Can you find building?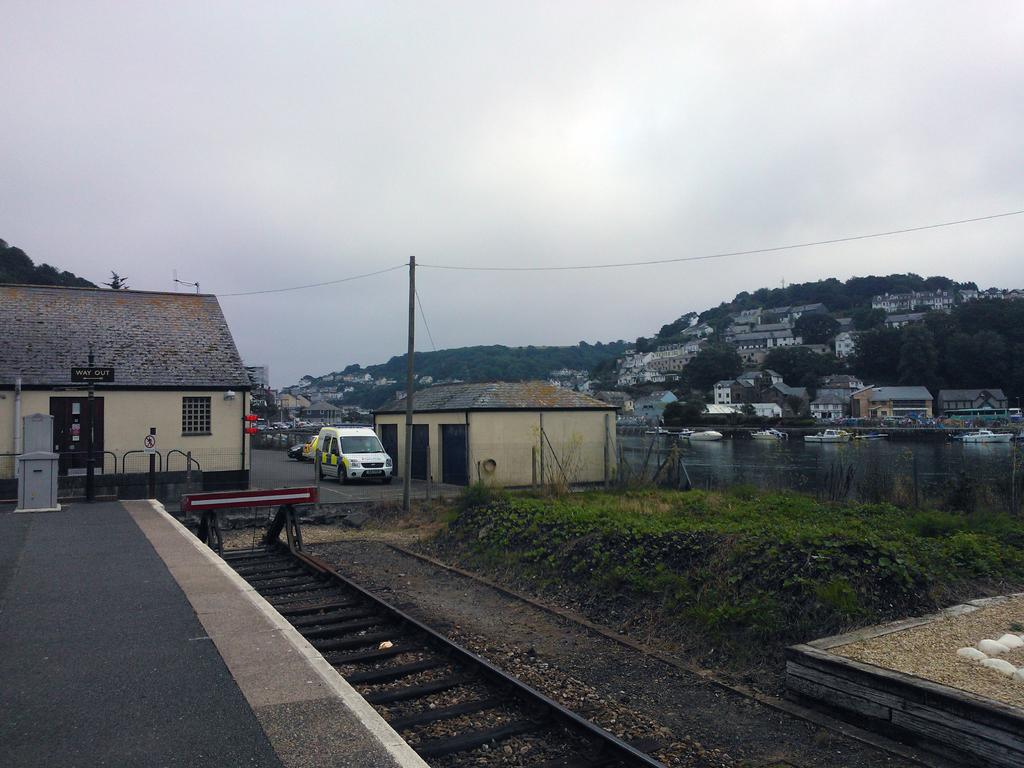
Yes, bounding box: [813,373,863,419].
